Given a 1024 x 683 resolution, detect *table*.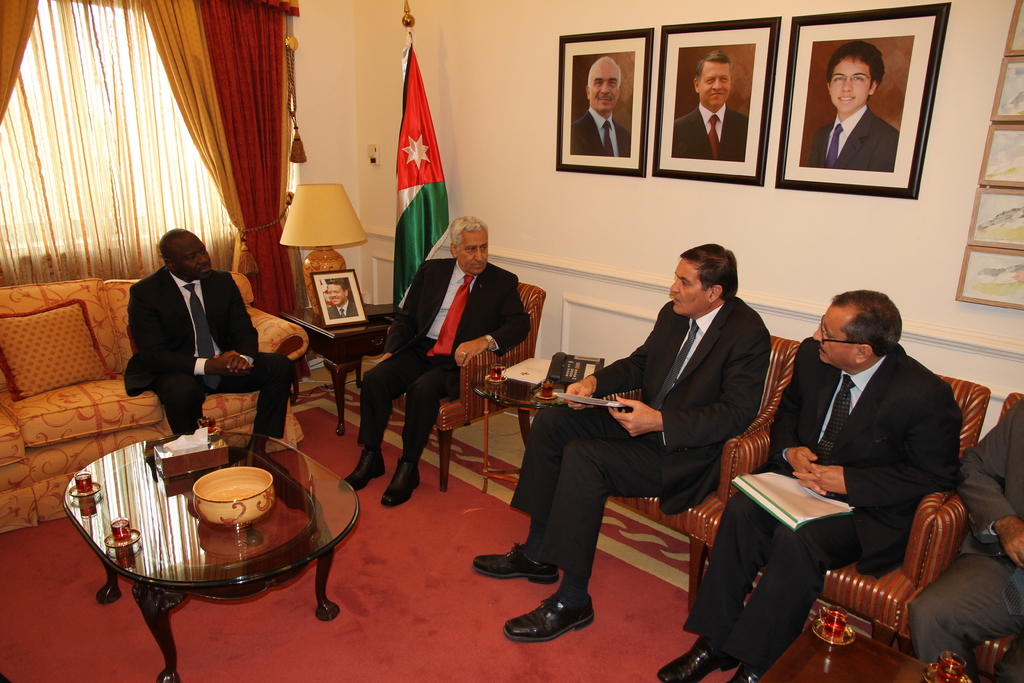
detection(69, 450, 366, 664).
